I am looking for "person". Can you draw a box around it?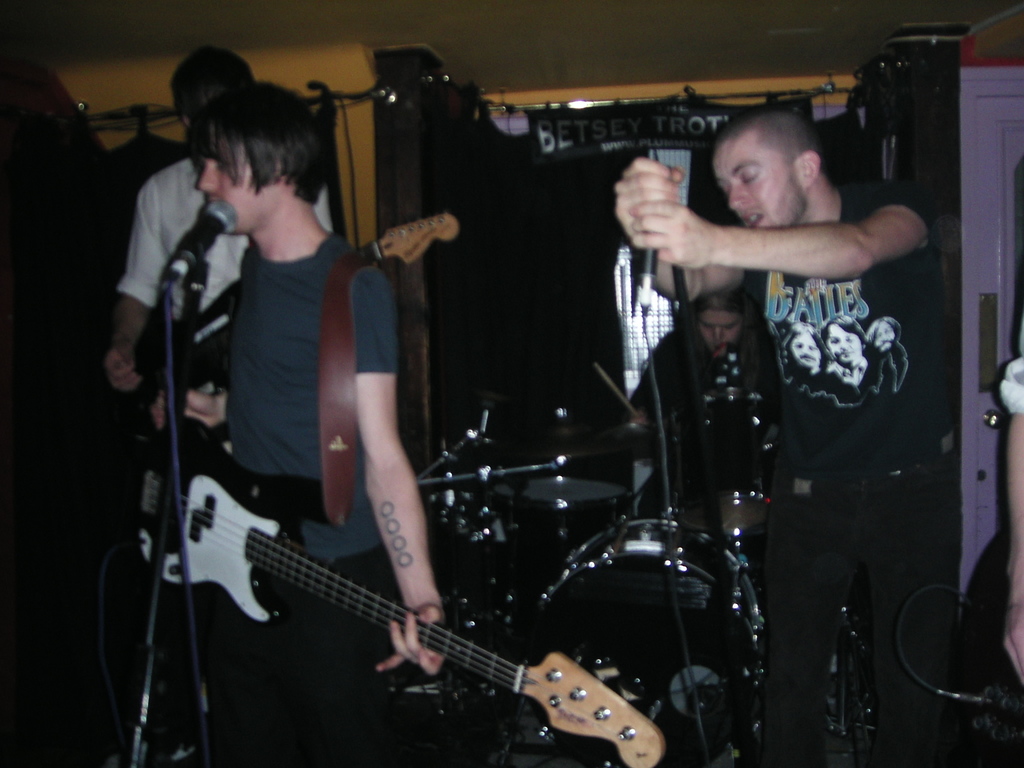
Sure, the bounding box is [x1=608, y1=111, x2=959, y2=767].
